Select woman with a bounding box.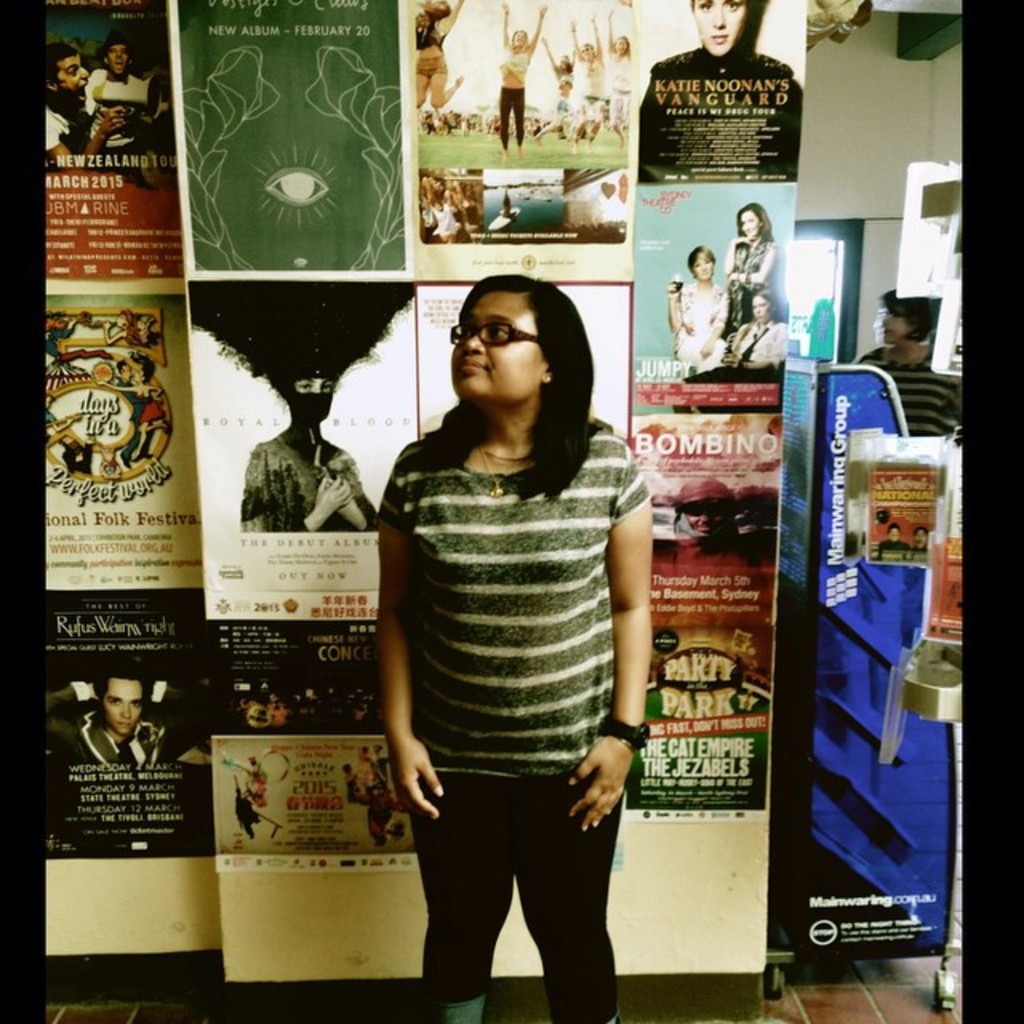
locate(605, 0, 635, 149).
